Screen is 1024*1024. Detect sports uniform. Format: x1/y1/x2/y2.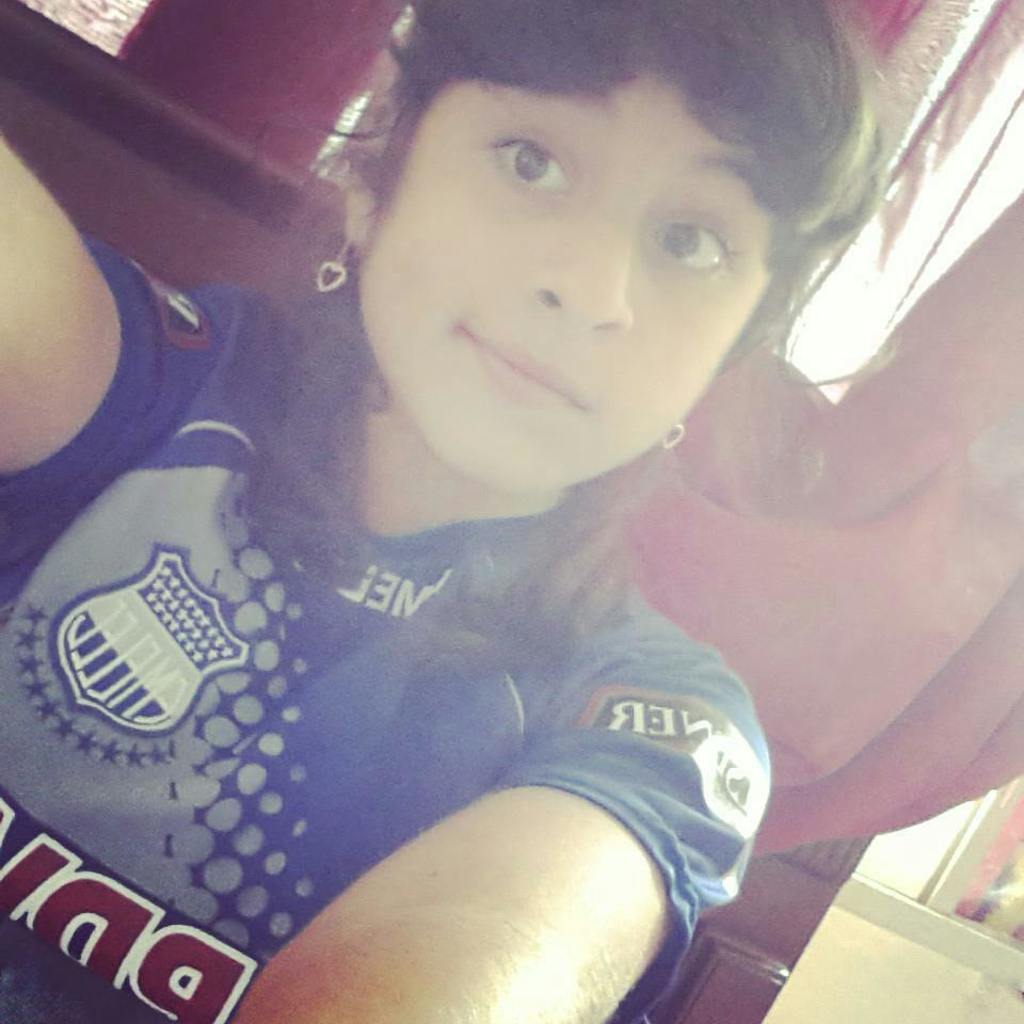
0/289/771/1023.
